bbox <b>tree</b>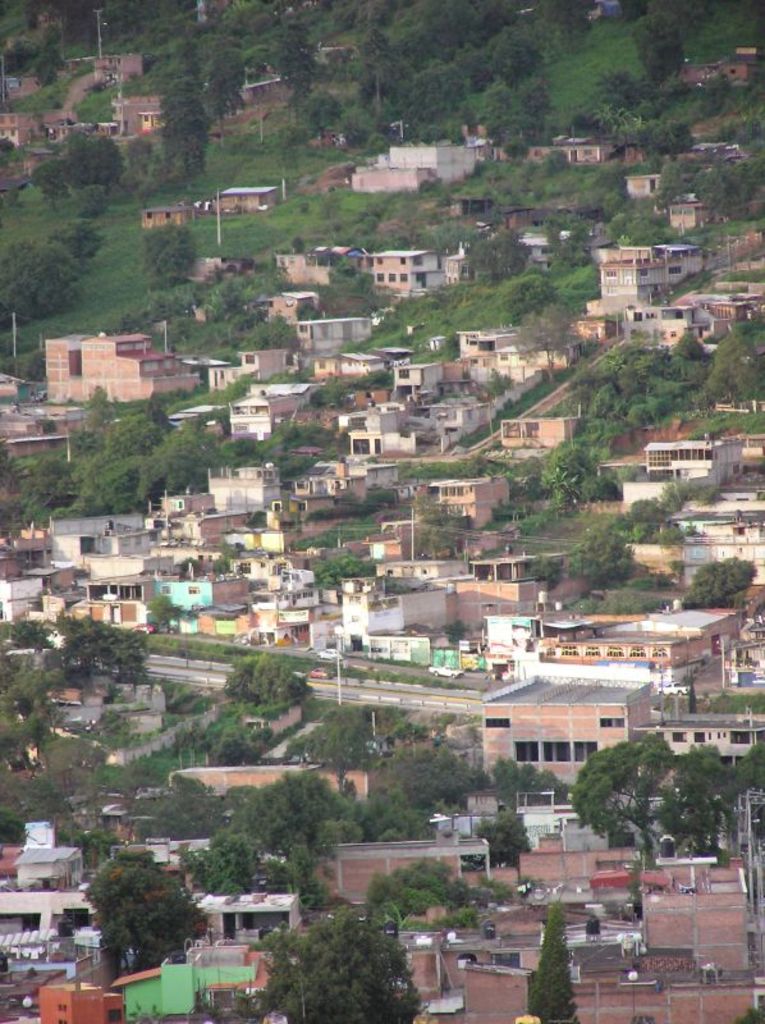
bbox(453, 0, 542, 146)
